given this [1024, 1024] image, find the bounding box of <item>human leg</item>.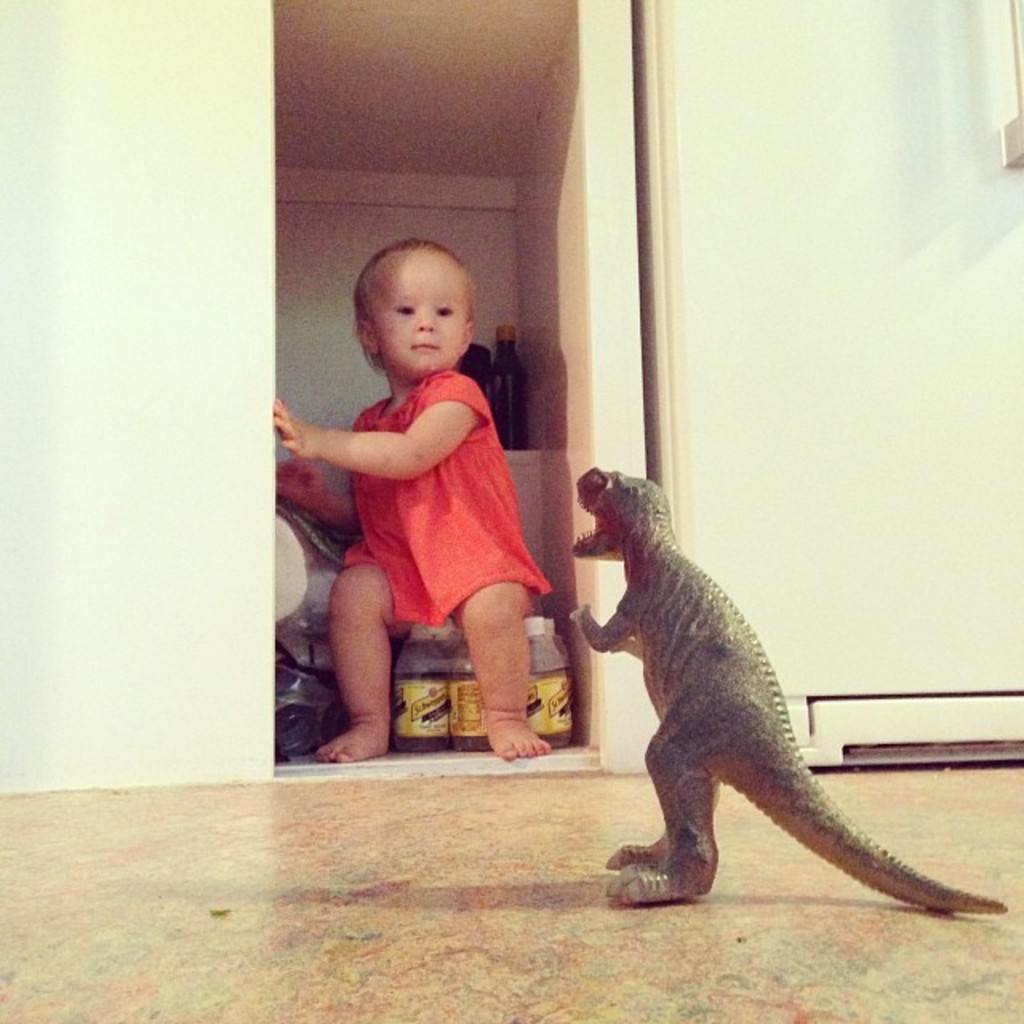
detection(453, 586, 549, 762).
